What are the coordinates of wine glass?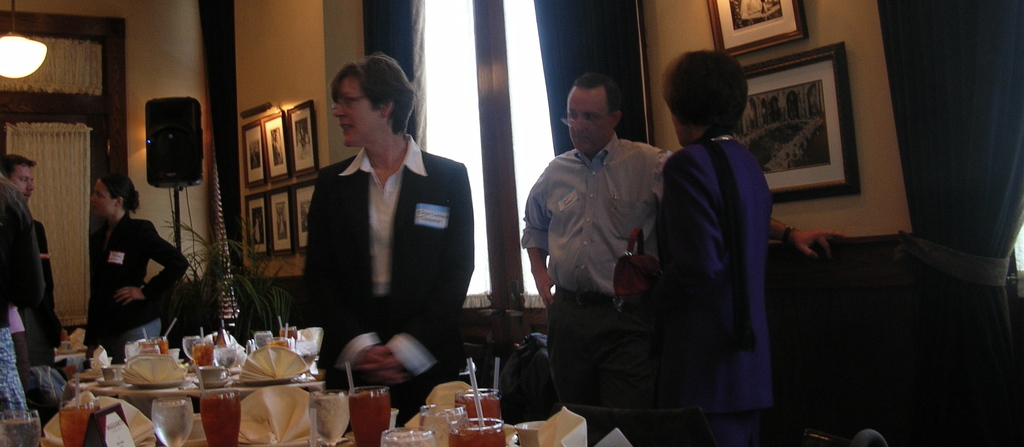
left=151, top=398, right=195, bottom=446.
